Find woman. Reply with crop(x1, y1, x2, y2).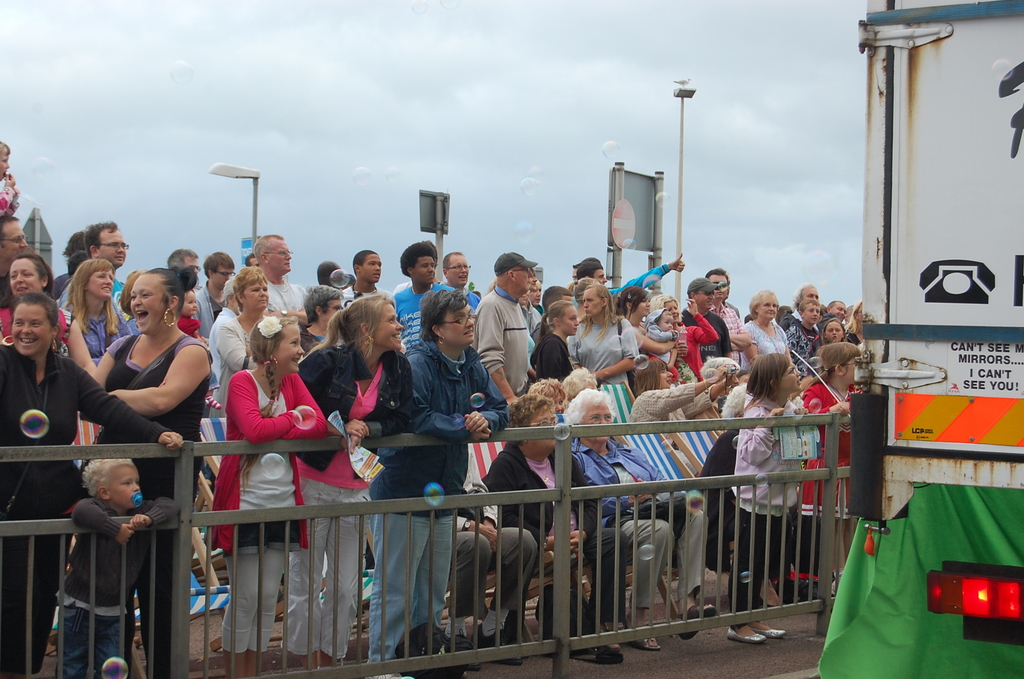
crop(481, 389, 624, 662).
